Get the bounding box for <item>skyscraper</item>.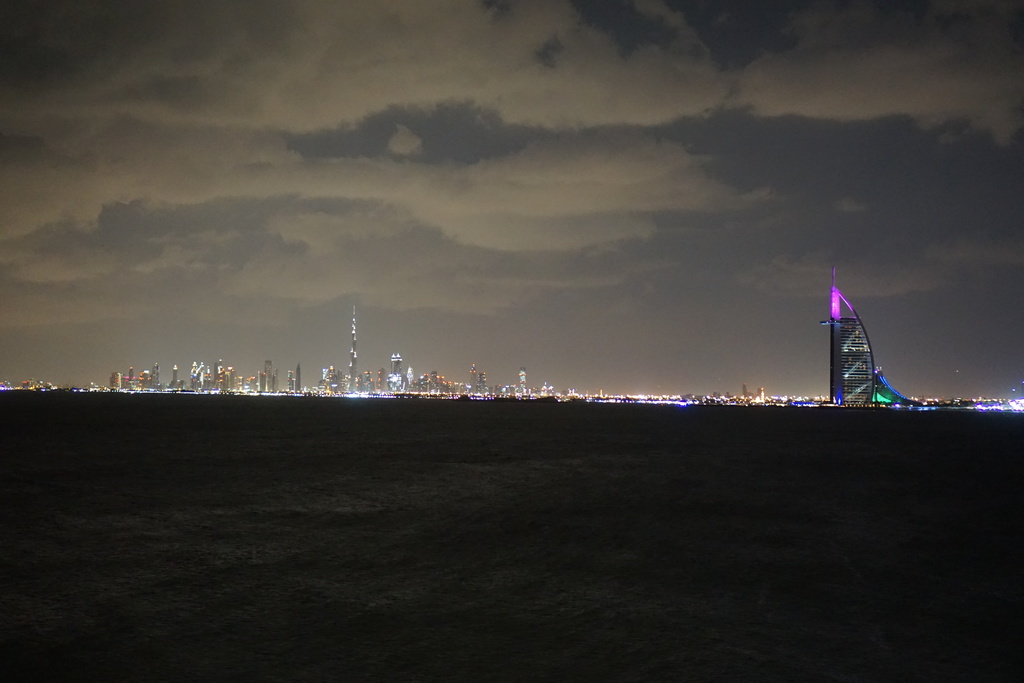
[x1=348, y1=309, x2=358, y2=391].
